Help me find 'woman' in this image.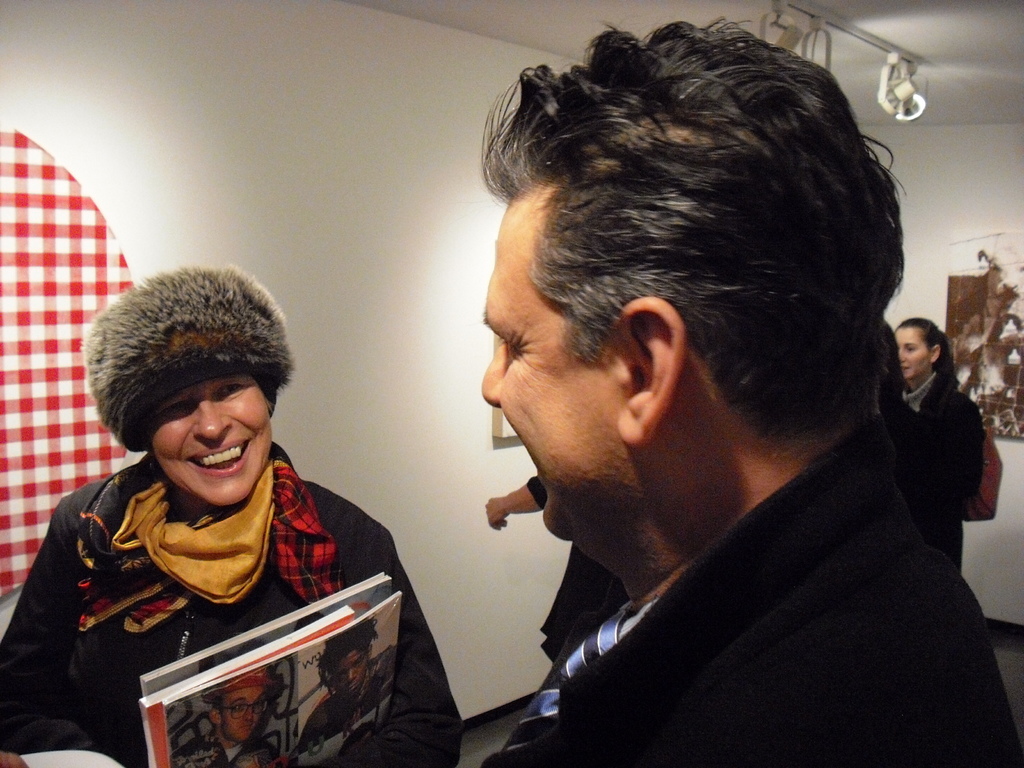
Found it: bbox(894, 316, 995, 563).
